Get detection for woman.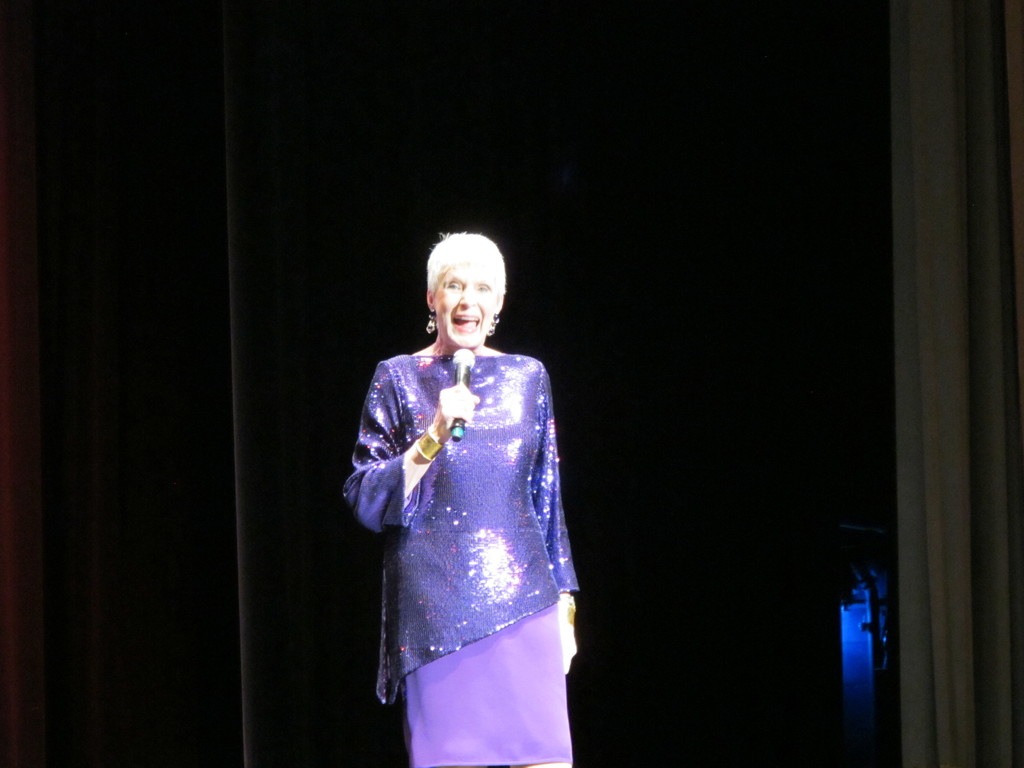
Detection: 342 214 602 755.
